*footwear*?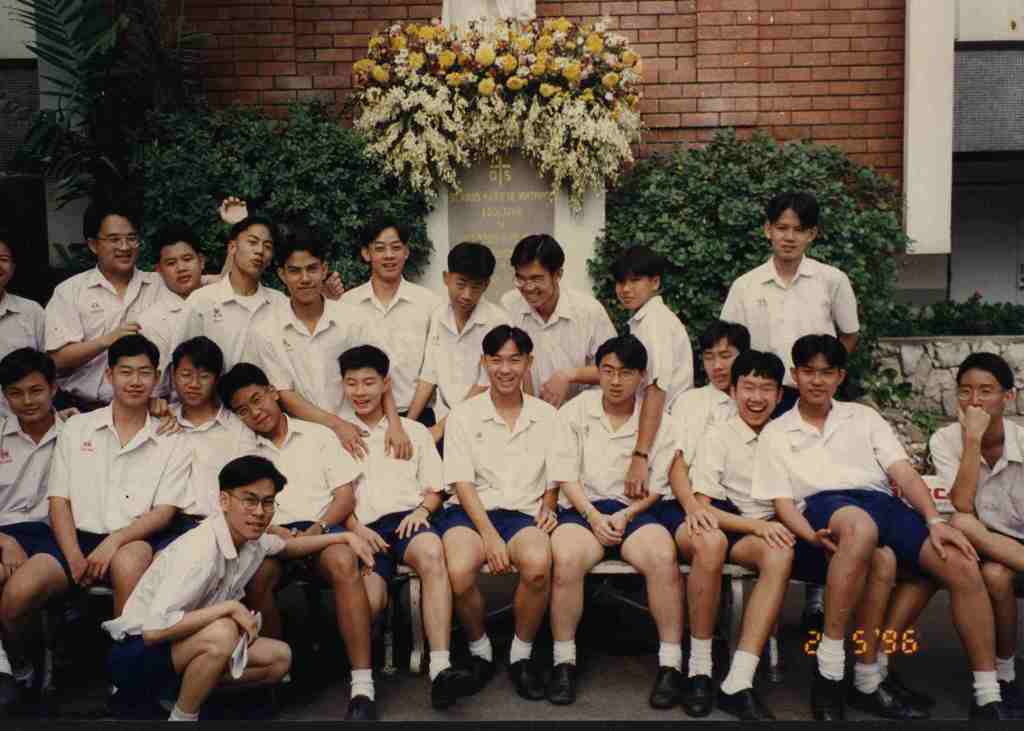
0/644/7/678
